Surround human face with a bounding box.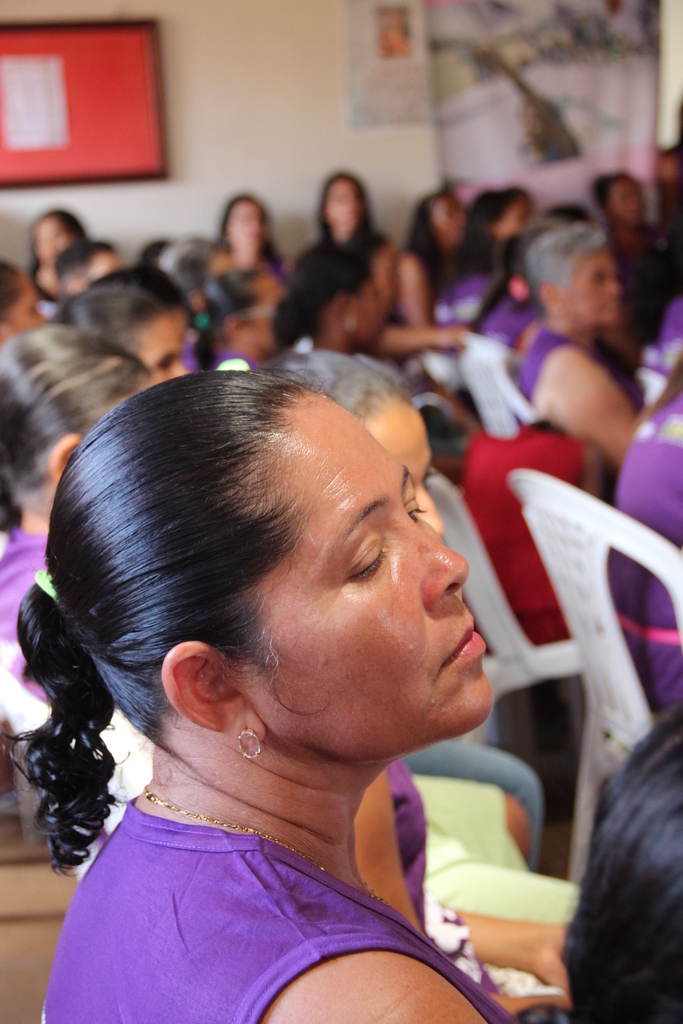
[361,393,437,526].
